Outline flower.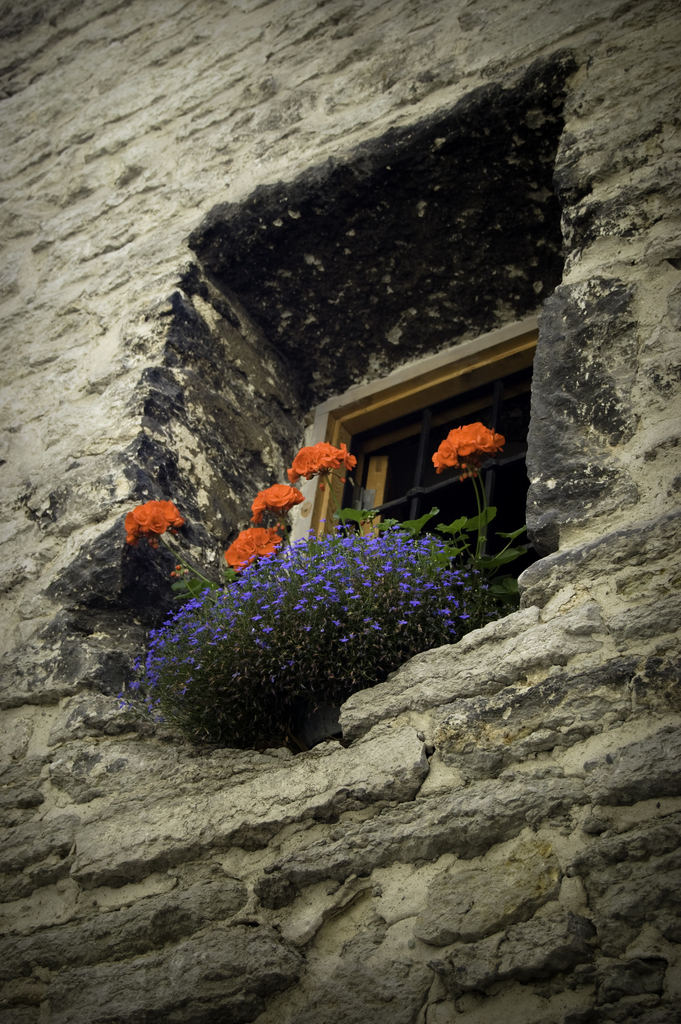
Outline: x1=284 y1=442 x2=356 y2=483.
